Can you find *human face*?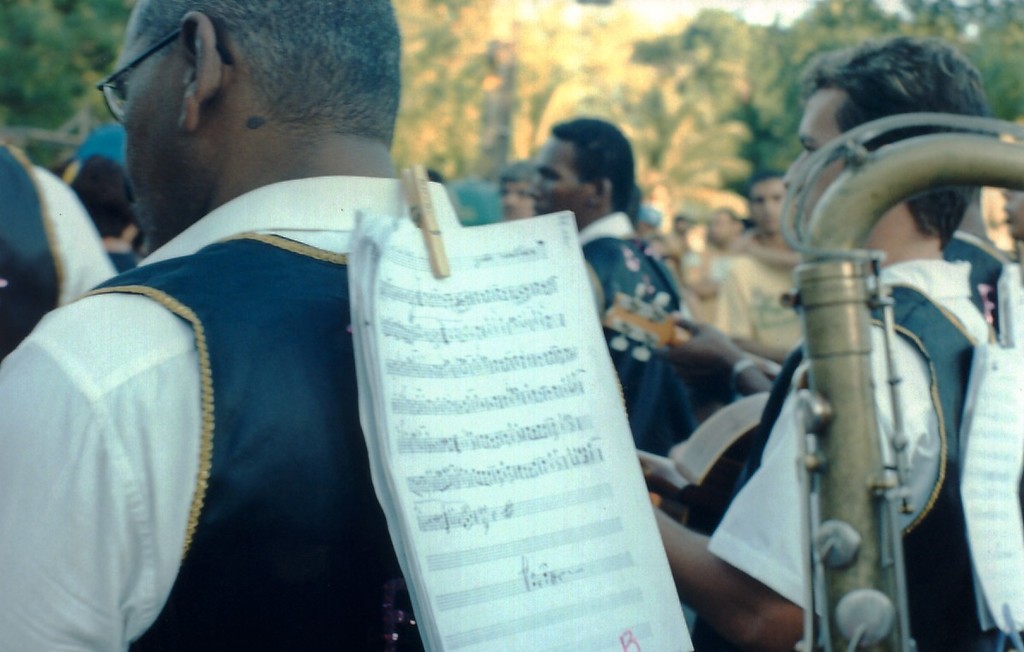
Yes, bounding box: x1=111, y1=12, x2=178, y2=253.
